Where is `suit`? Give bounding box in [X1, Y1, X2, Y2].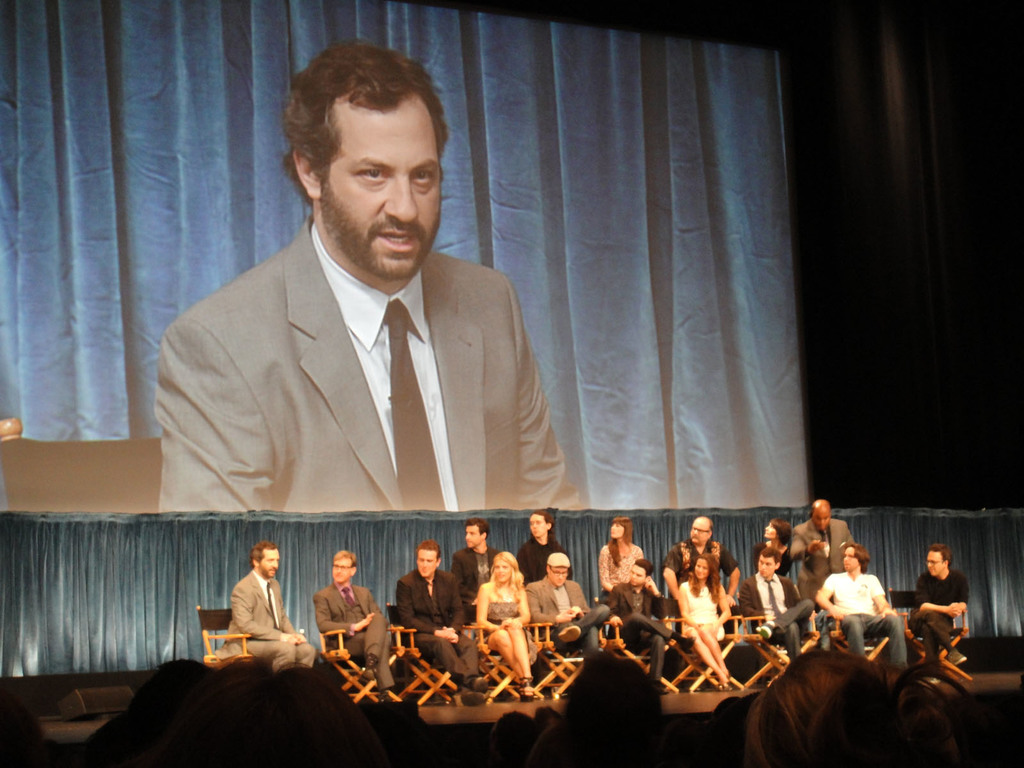
[202, 261, 548, 498].
